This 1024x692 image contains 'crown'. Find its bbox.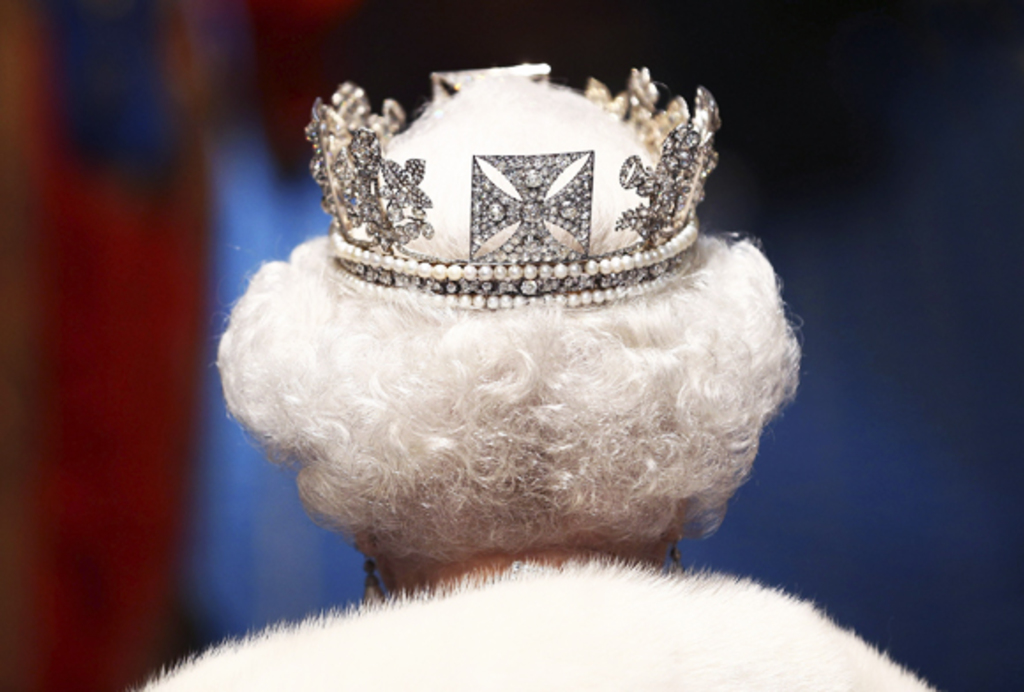
BBox(298, 58, 726, 316).
